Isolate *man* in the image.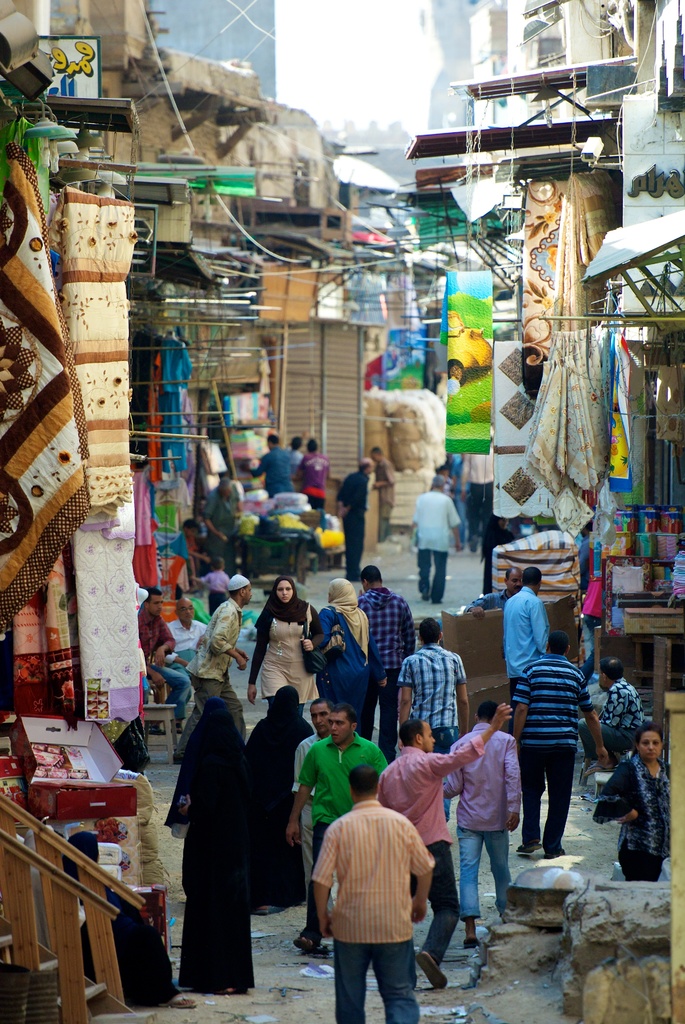
Isolated region: left=338, top=456, right=374, bottom=582.
